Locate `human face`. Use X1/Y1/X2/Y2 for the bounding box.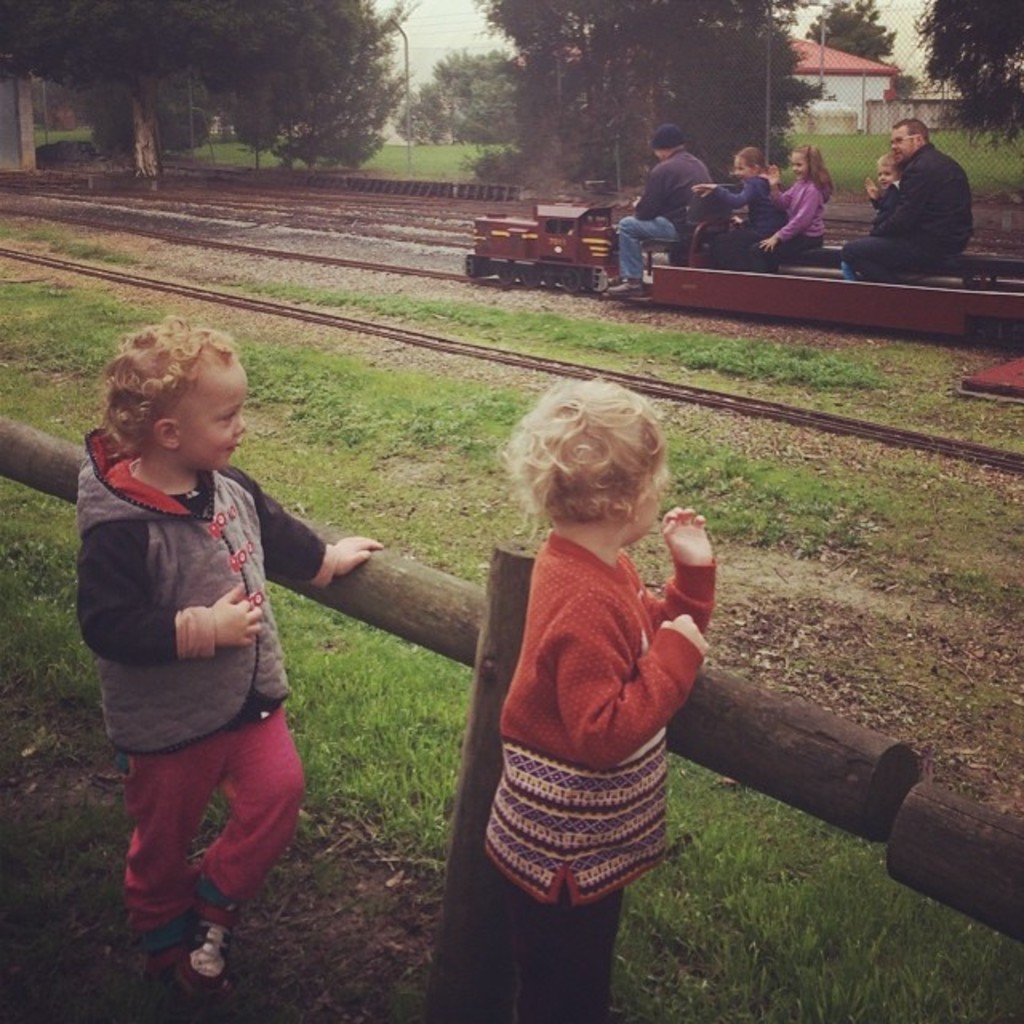
789/146/811/190.
